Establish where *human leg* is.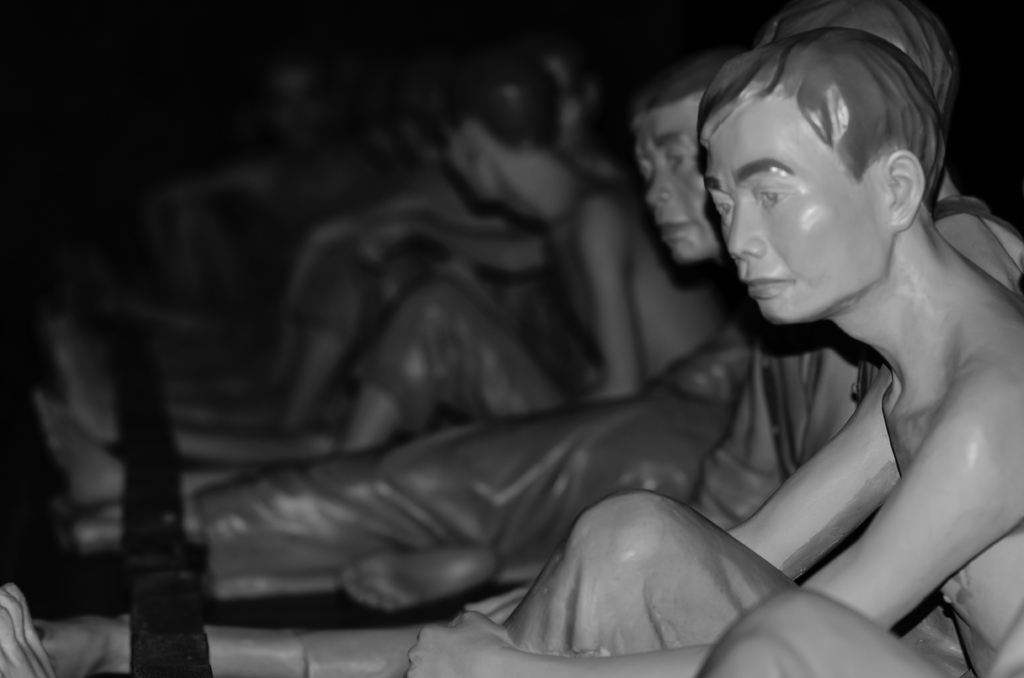
Established at 72 396 735 566.
